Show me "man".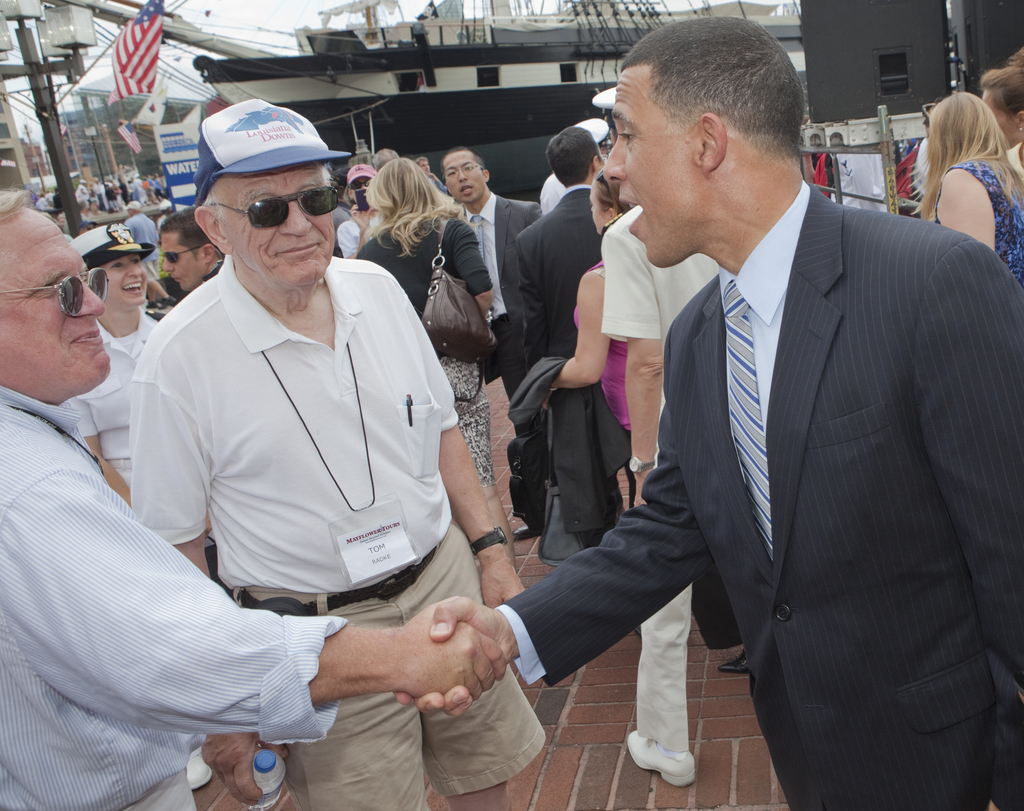
"man" is here: <bbox>158, 206, 225, 293</bbox>.
